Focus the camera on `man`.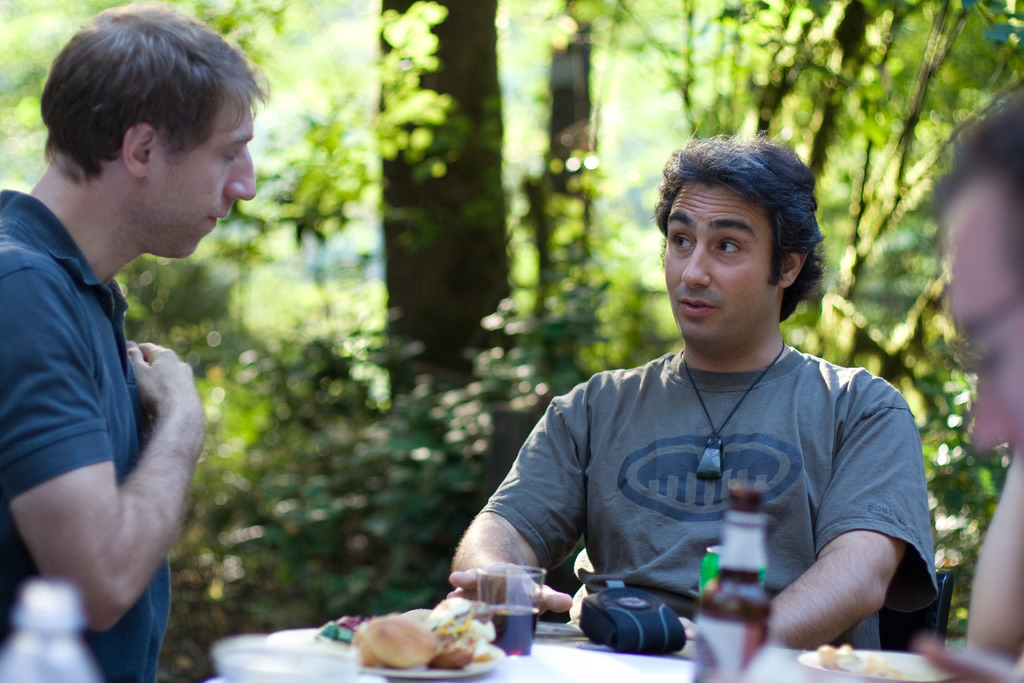
Focus region: select_region(0, 12, 256, 657).
